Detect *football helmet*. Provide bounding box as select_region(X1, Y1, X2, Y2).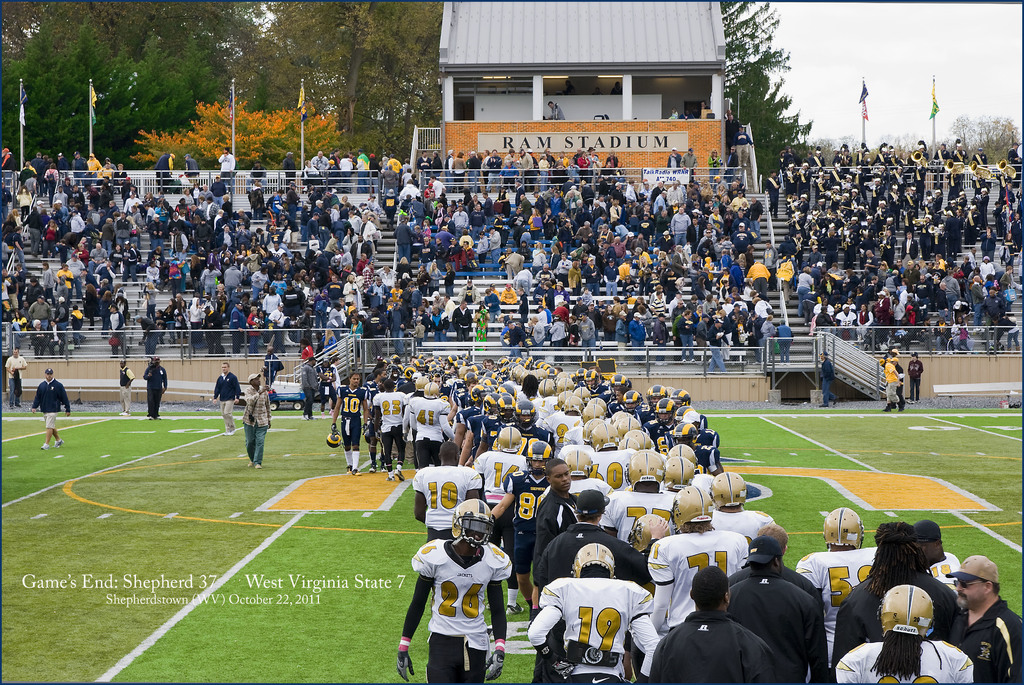
select_region(451, 500, 499, 546).
